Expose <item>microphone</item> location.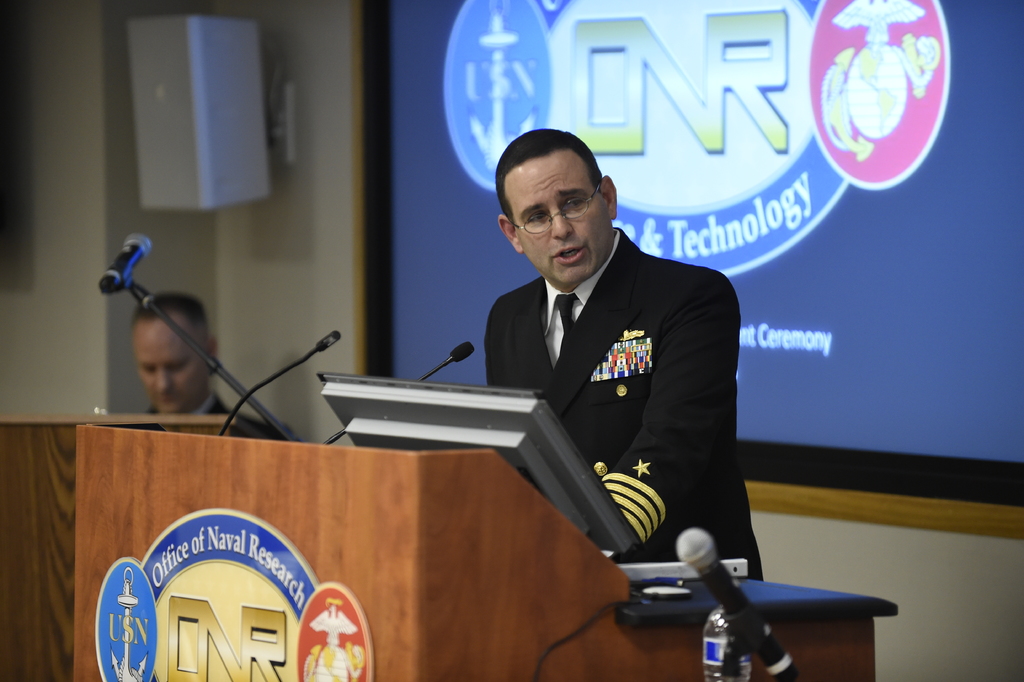
Exposed at bbox=(676, 526, 801, 681).
